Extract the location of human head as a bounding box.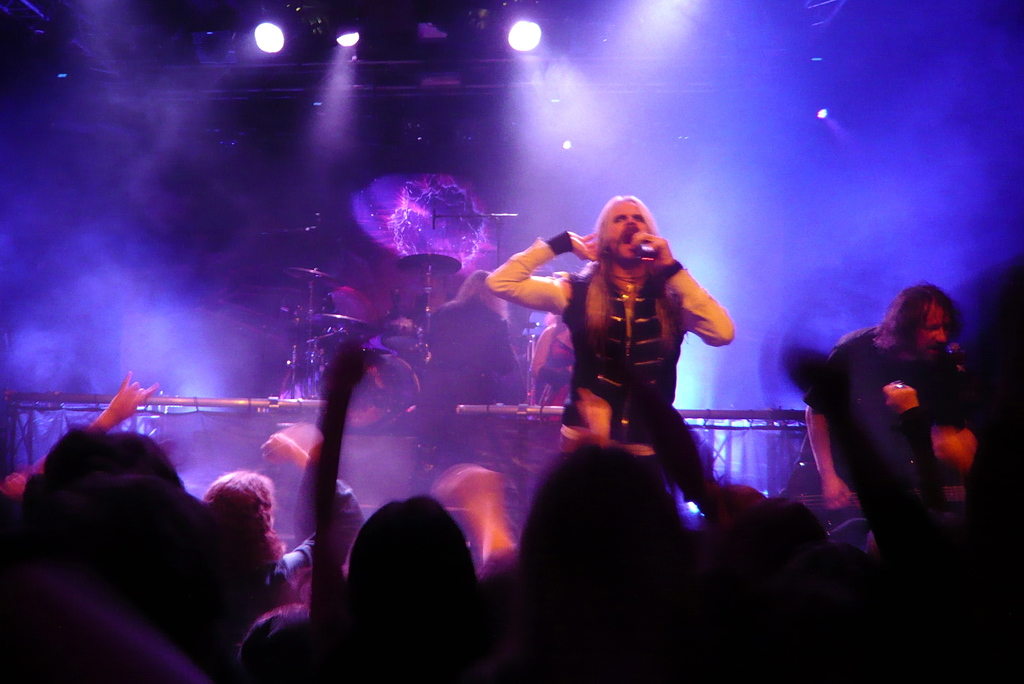
872, 278, 965, 367.
